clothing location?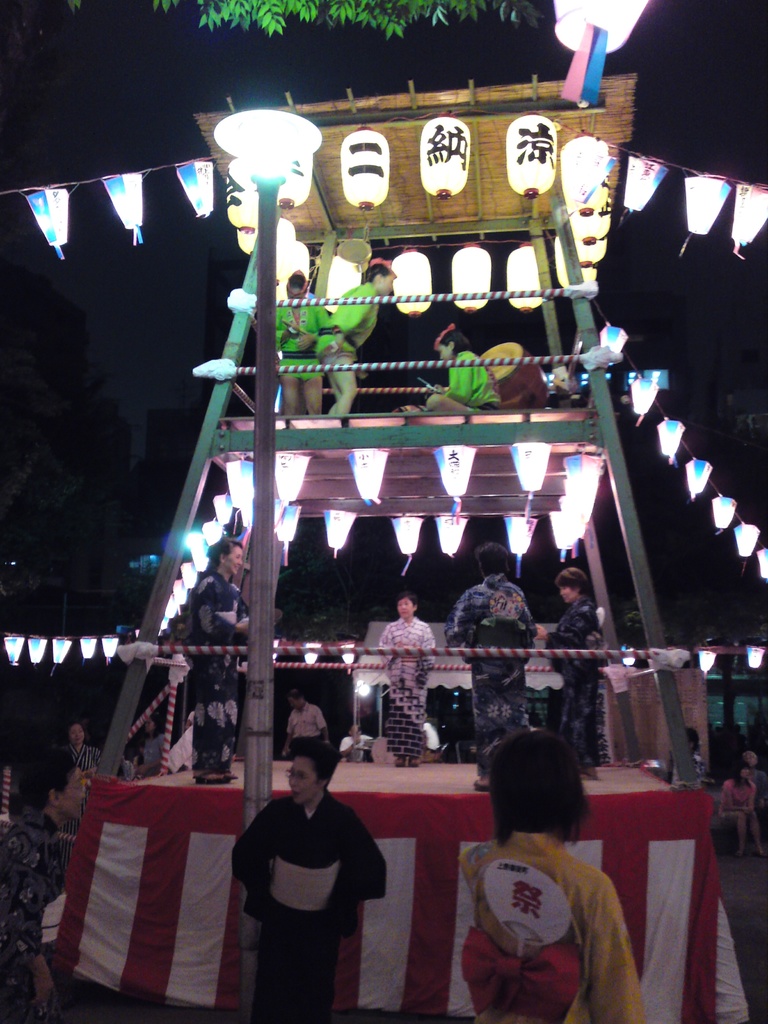
{"x1": 232, "y1": 790, "x2": 395, "y2": 1016}
